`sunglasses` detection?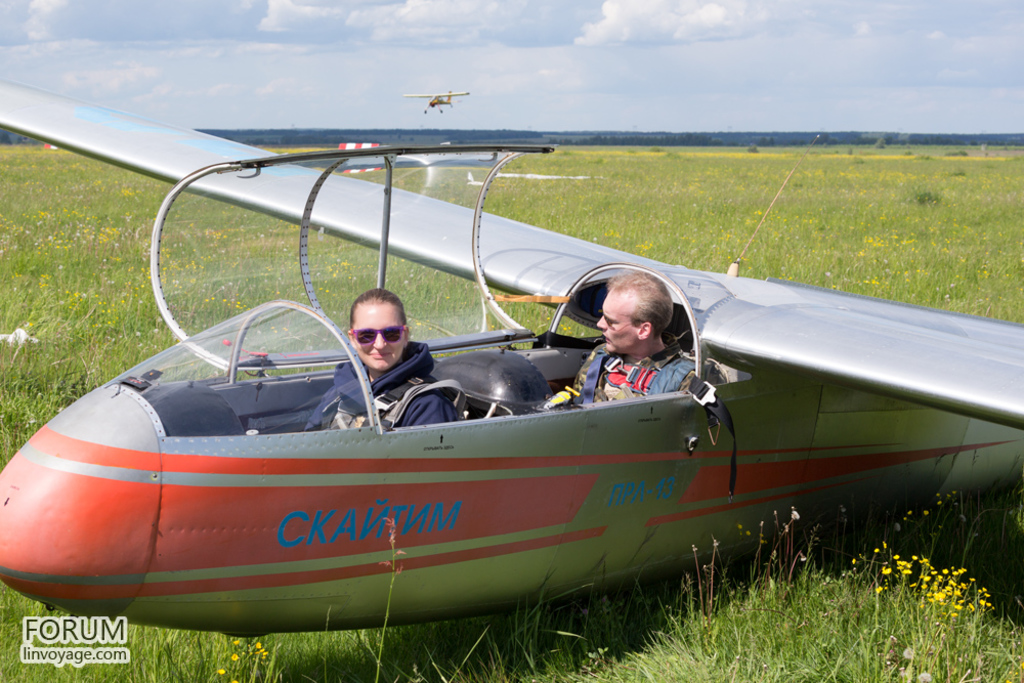
bbox=(350, 330, 406, 346)
